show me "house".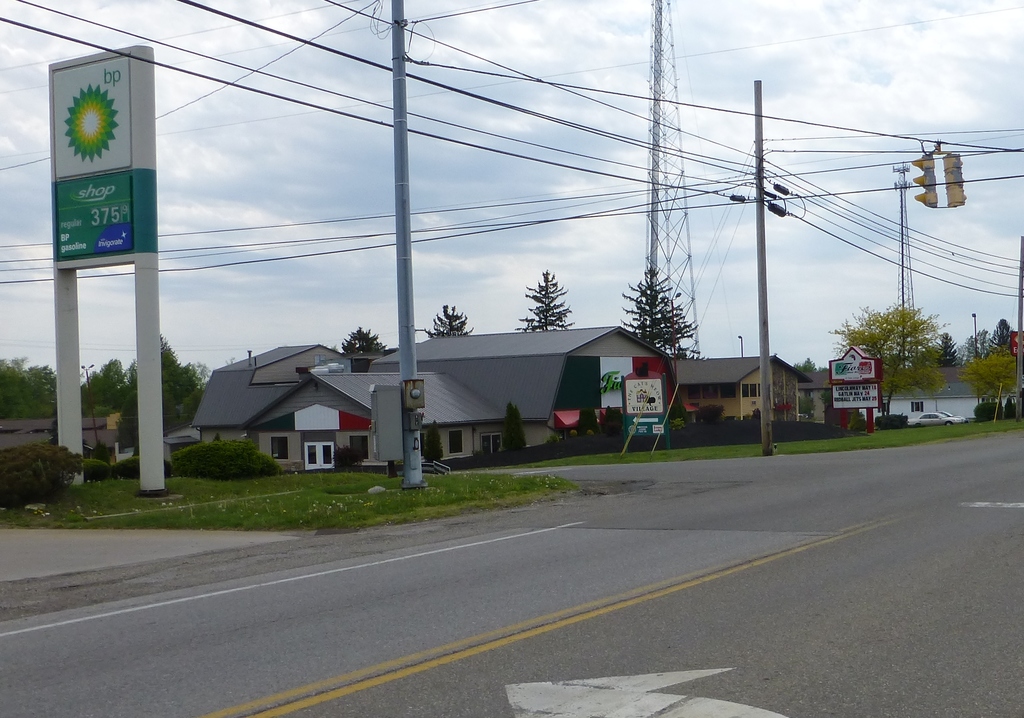
"house" is here: [left=670, top=352, right=816, bottom=425].
